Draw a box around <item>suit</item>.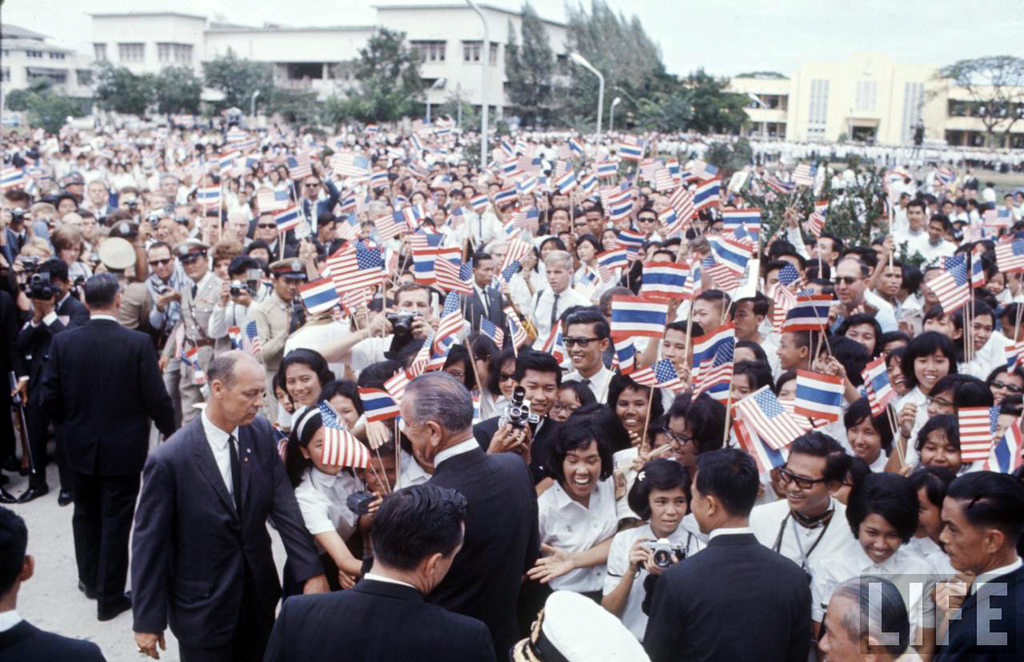
928,557,1023,661.
